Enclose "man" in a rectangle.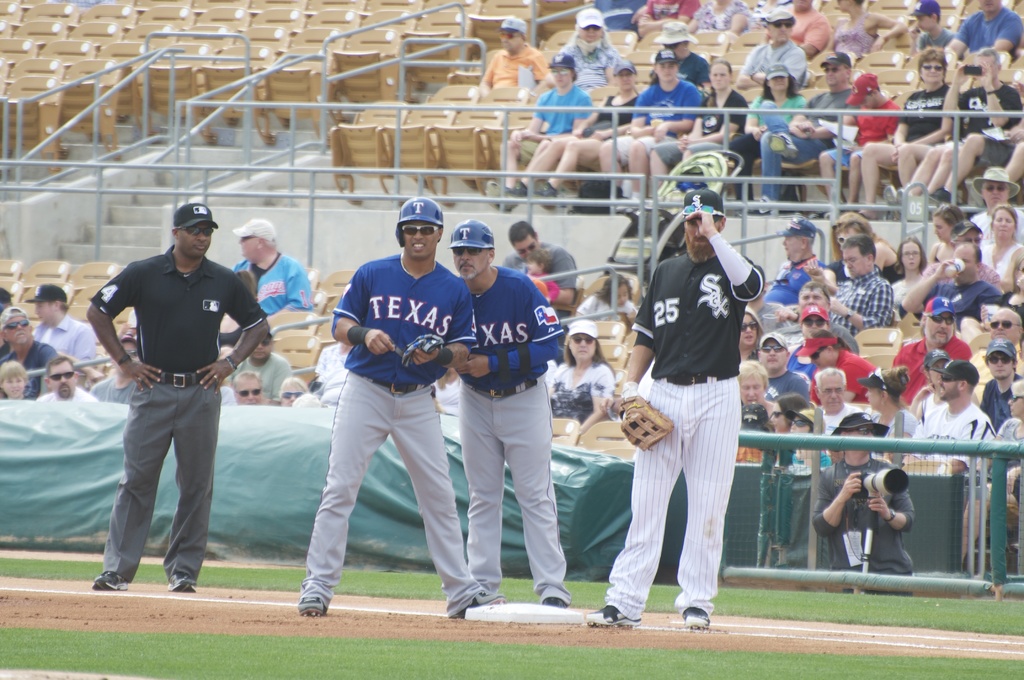
l=648, t=15, r=710, b=85.
